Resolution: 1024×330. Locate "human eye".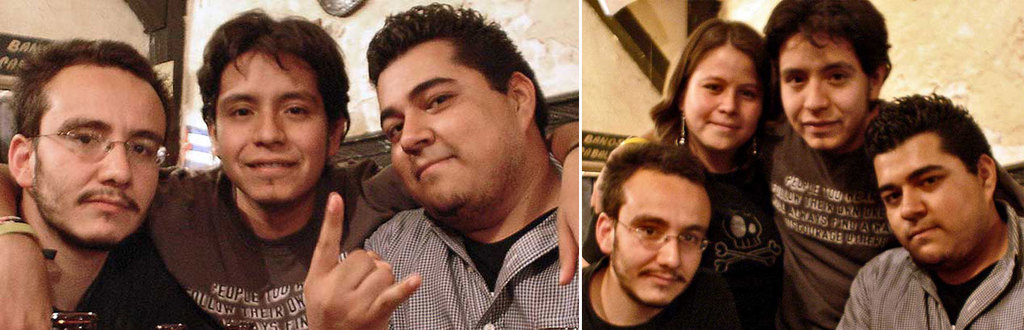
Rect(636, 221, 662, 247).
